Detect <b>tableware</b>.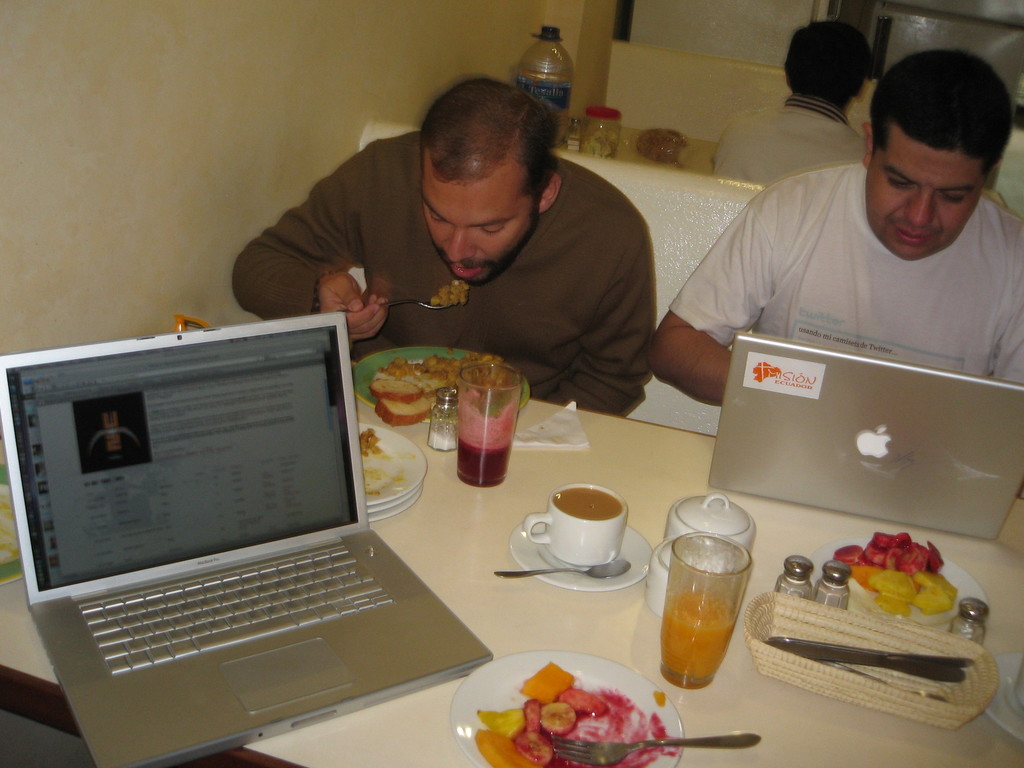
Detected at <box>768,554,810,594</box>.
